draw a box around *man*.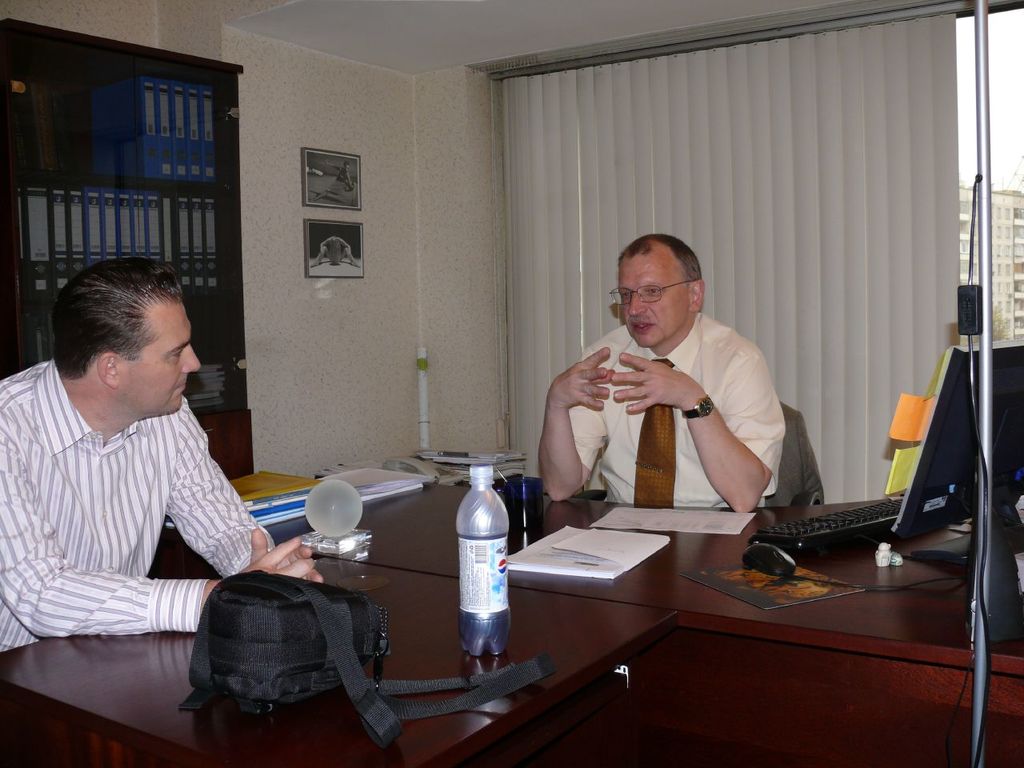
537 238 818 531.
